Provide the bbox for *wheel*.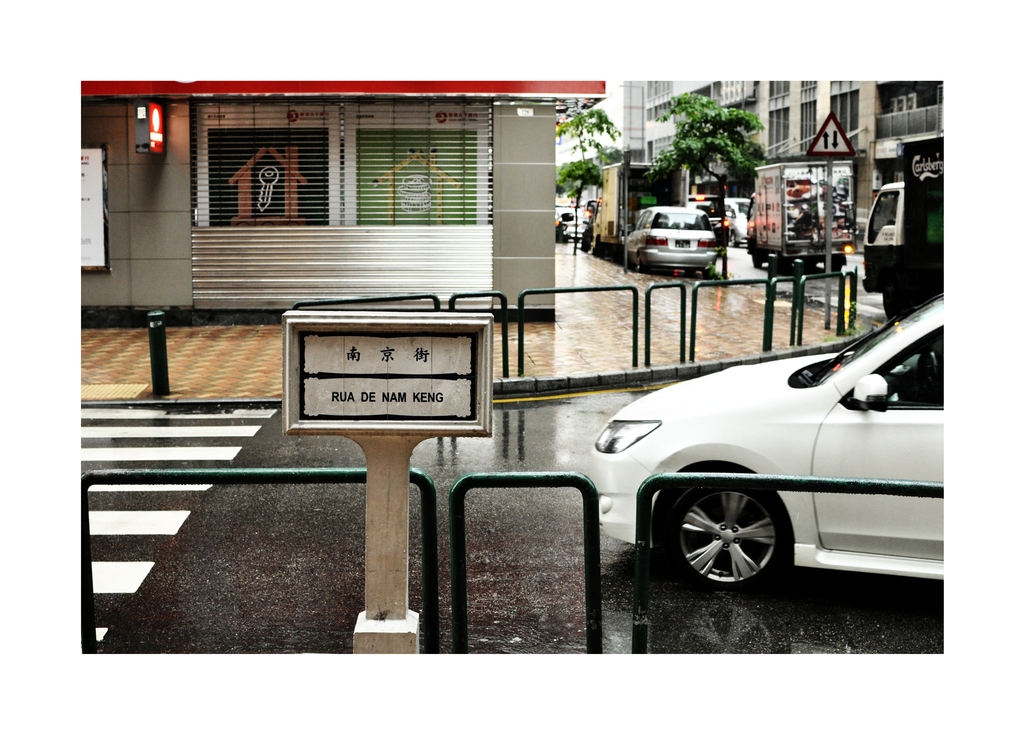
<bbox>883, 276, 904, 319</bbox>.
